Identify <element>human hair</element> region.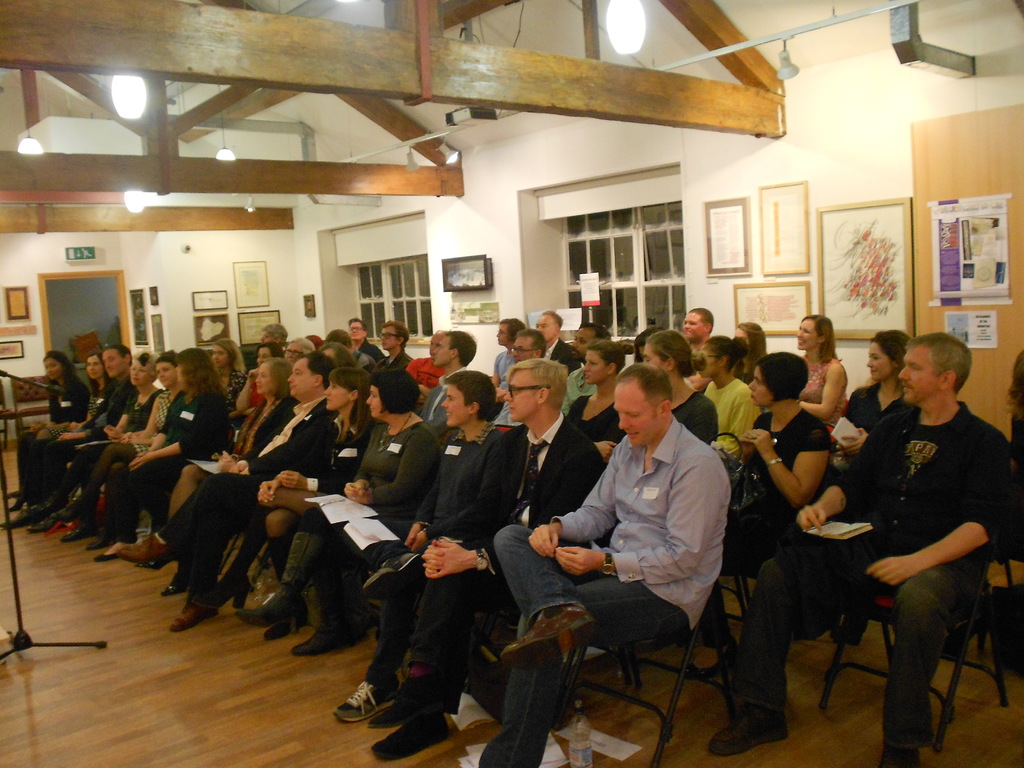
Region: 710, 339, 739, 372.
